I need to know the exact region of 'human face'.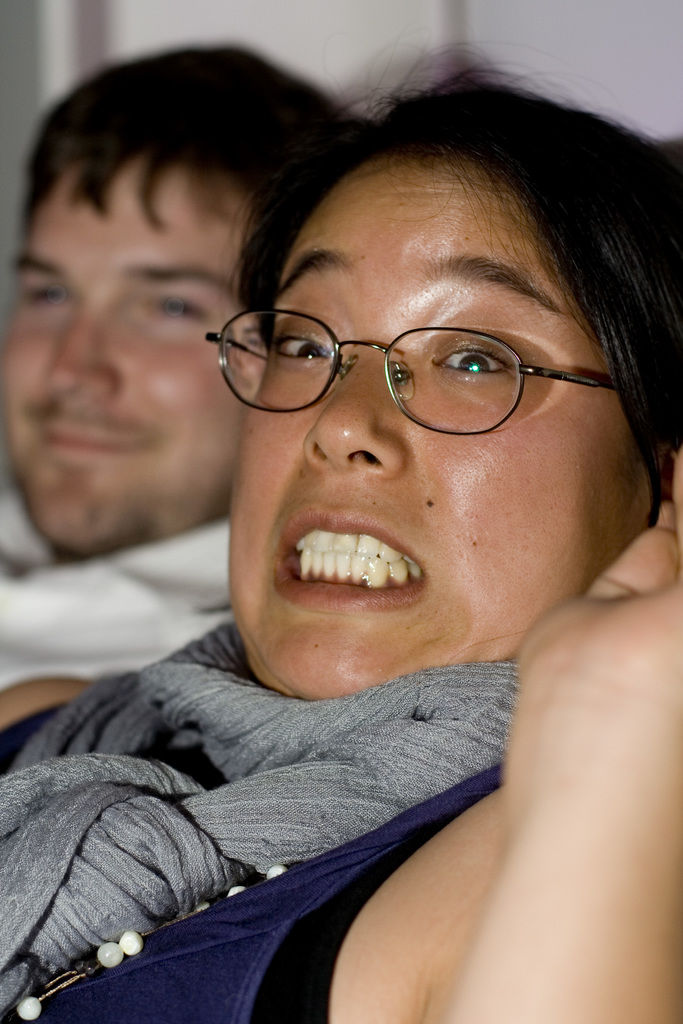
Region: x1=243 y1=147 x2=643 y2=704.
